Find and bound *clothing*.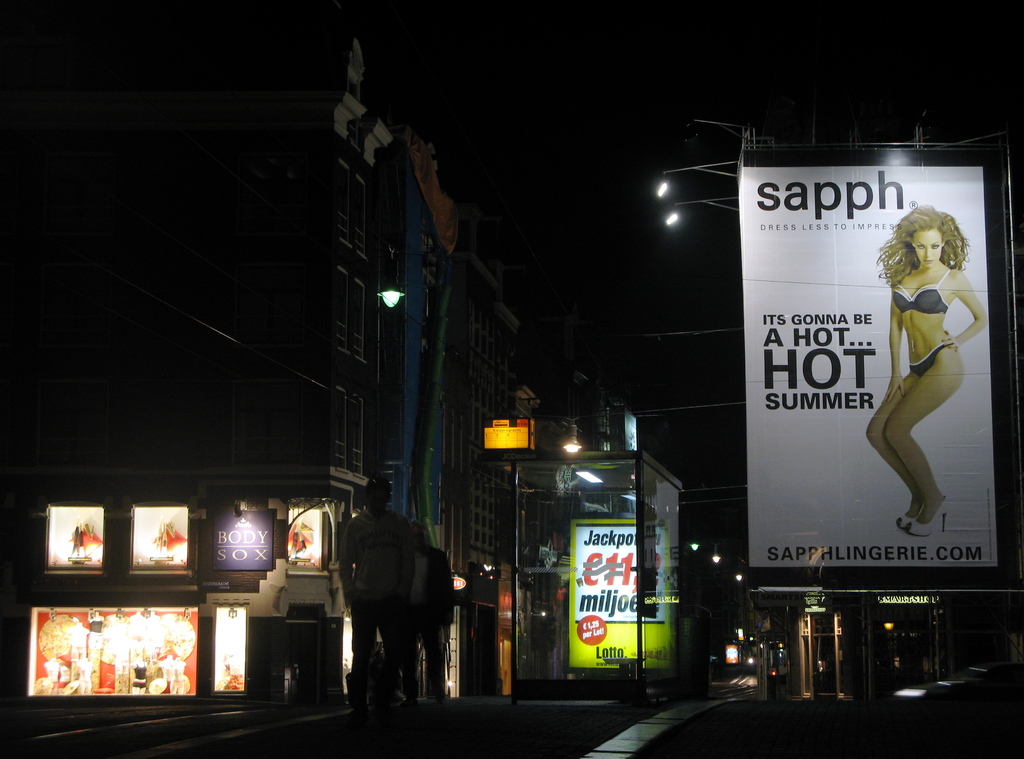
Bound: crop(337, 514, 417, 706).
